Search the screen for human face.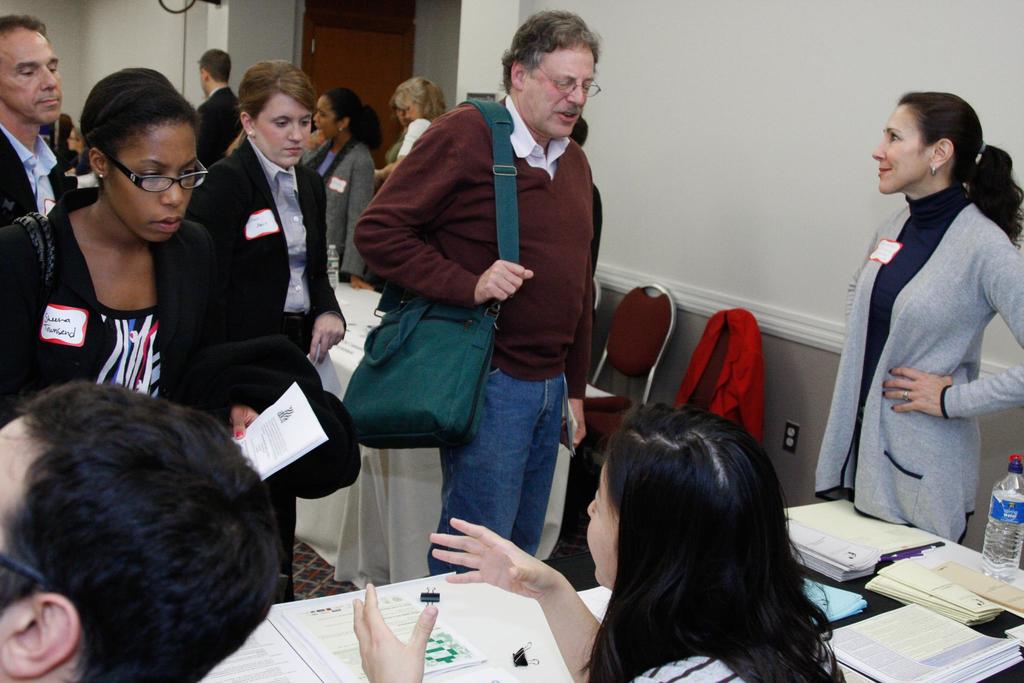
Found at bbox=(313, 99, 339, 140).
